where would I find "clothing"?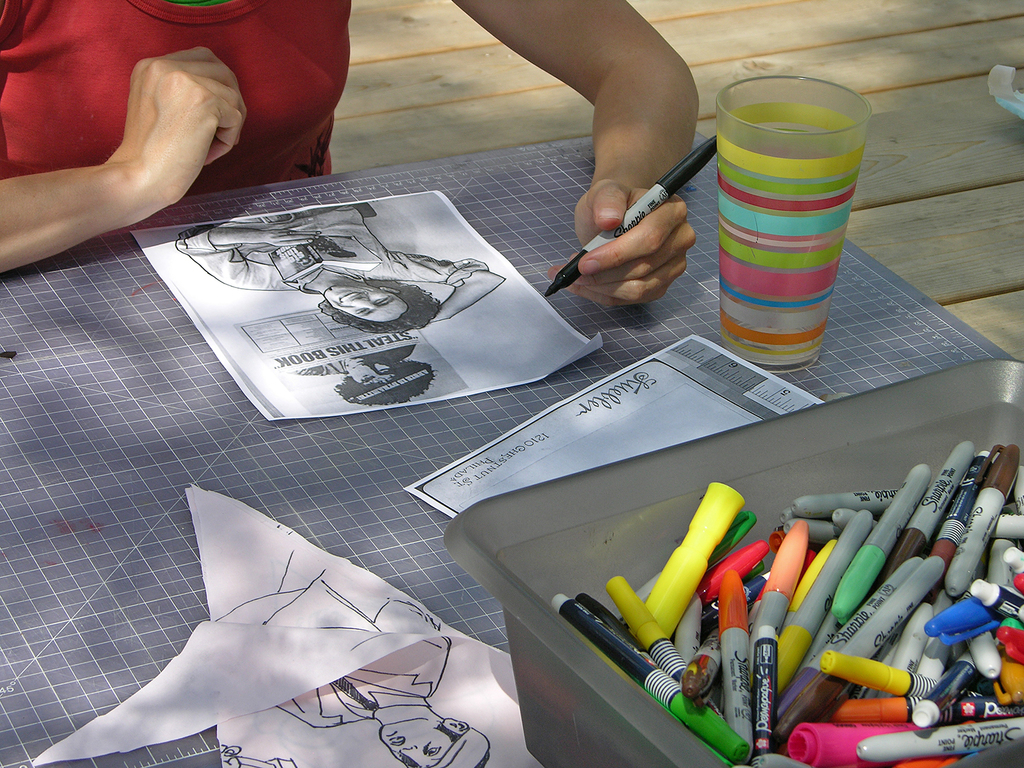
At <region>170, 201, 492, 294</region>.
